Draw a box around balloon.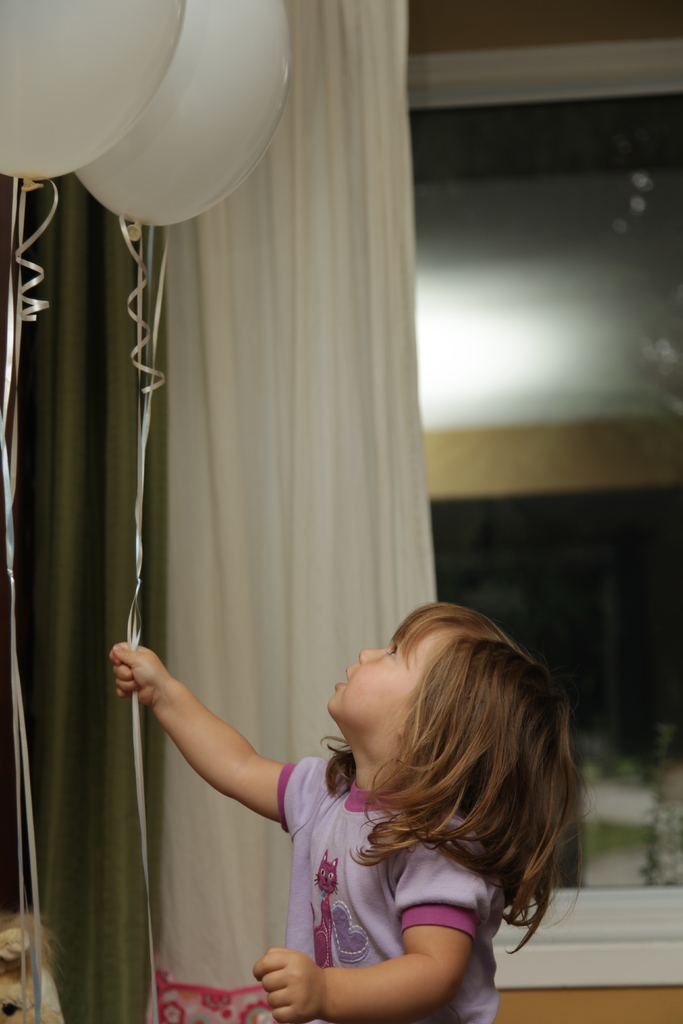
Rect(76, 0, 296, 237).
